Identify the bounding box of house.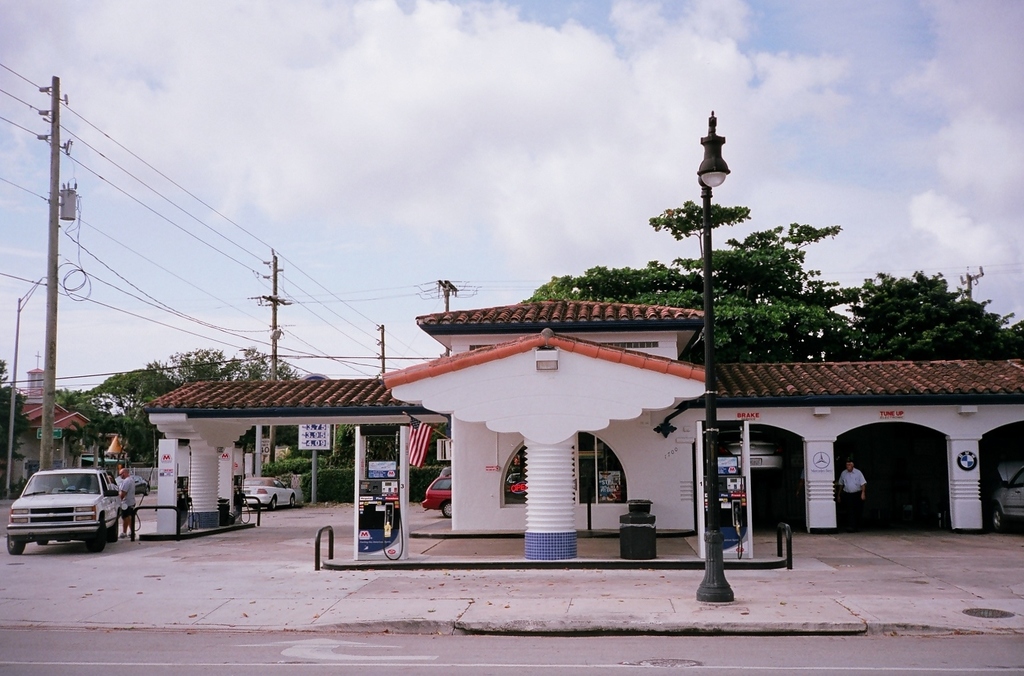
x1=0, y1=393, x2=88, y2=503.
